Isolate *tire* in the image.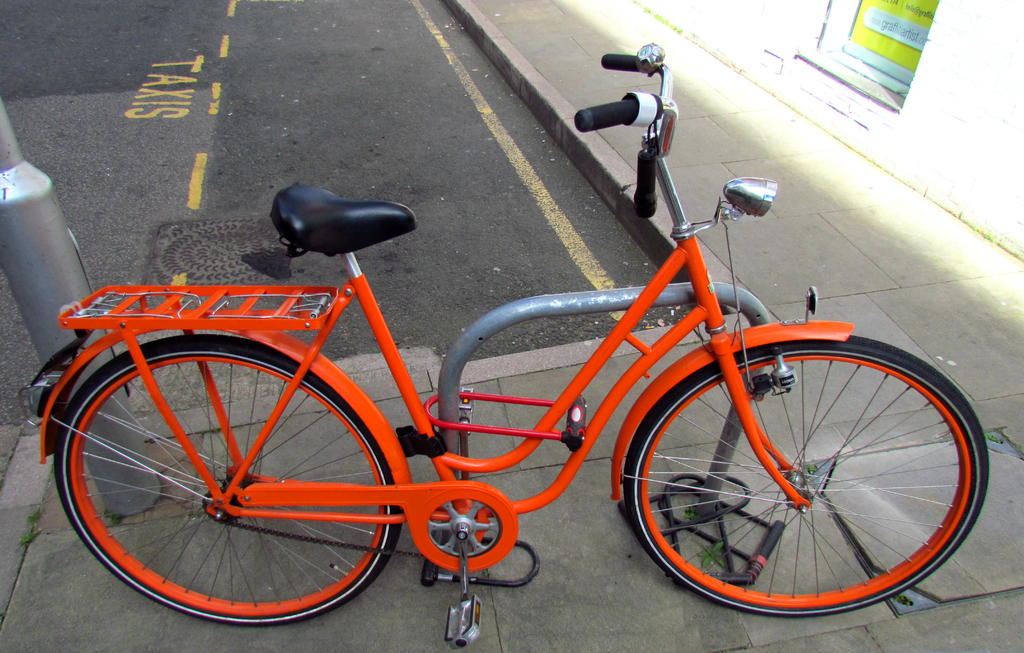
Isolated region: [left=621, top=337, right=989, bottom=618].
